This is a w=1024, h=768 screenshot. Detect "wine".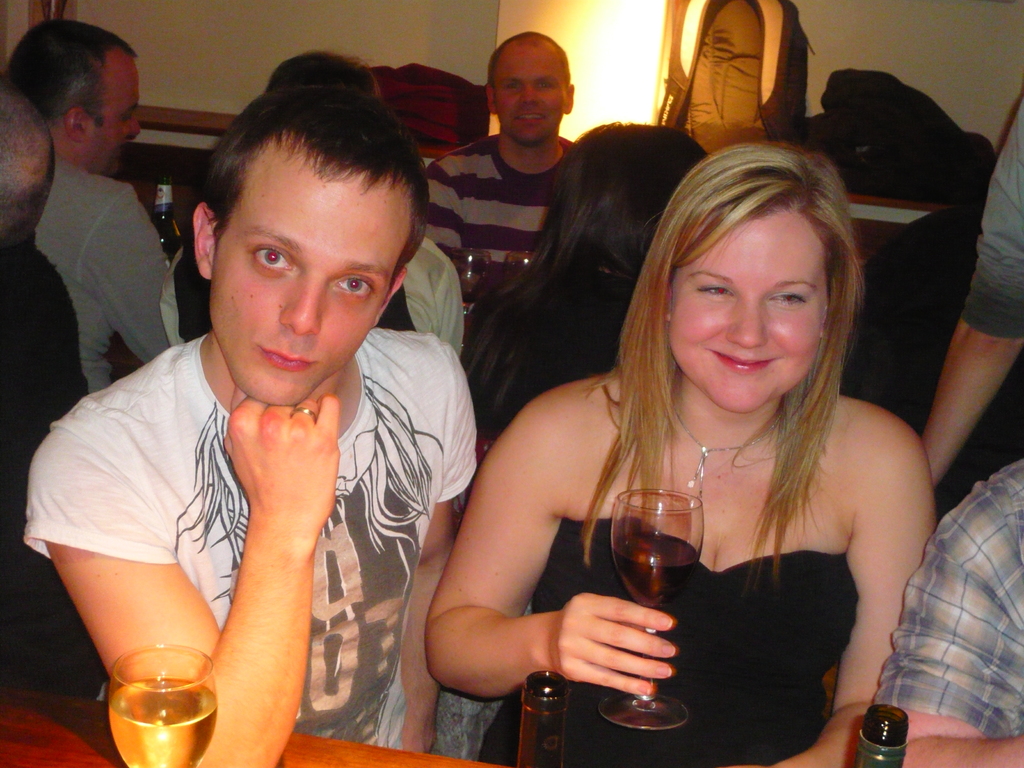
<box>611,530,697,608</box>.
